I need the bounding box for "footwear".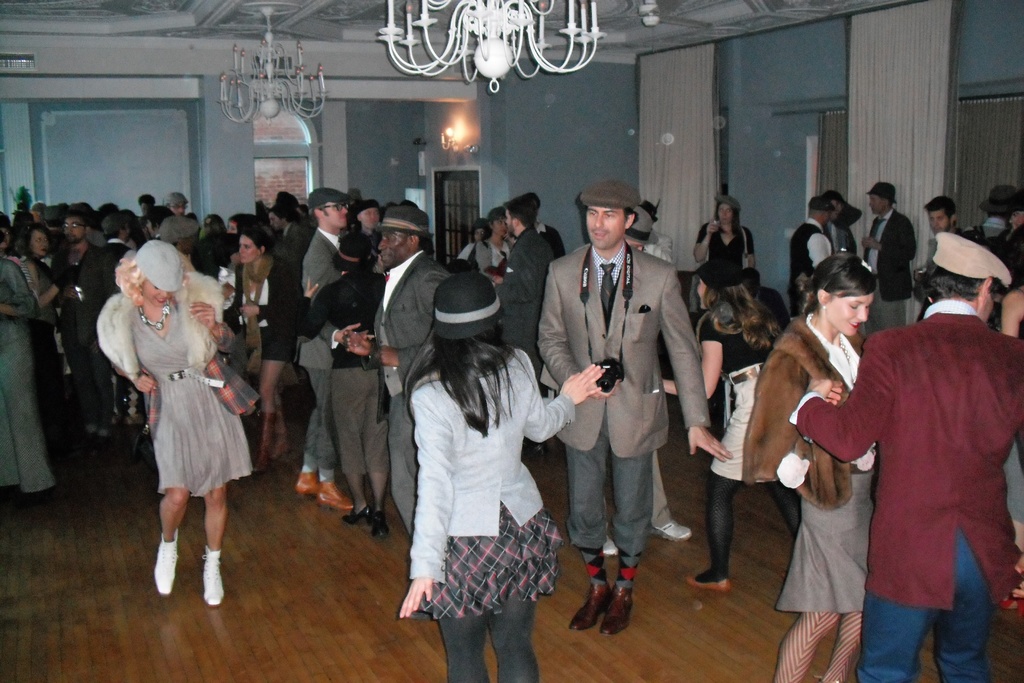
Here it is: 584:562:650:648.
